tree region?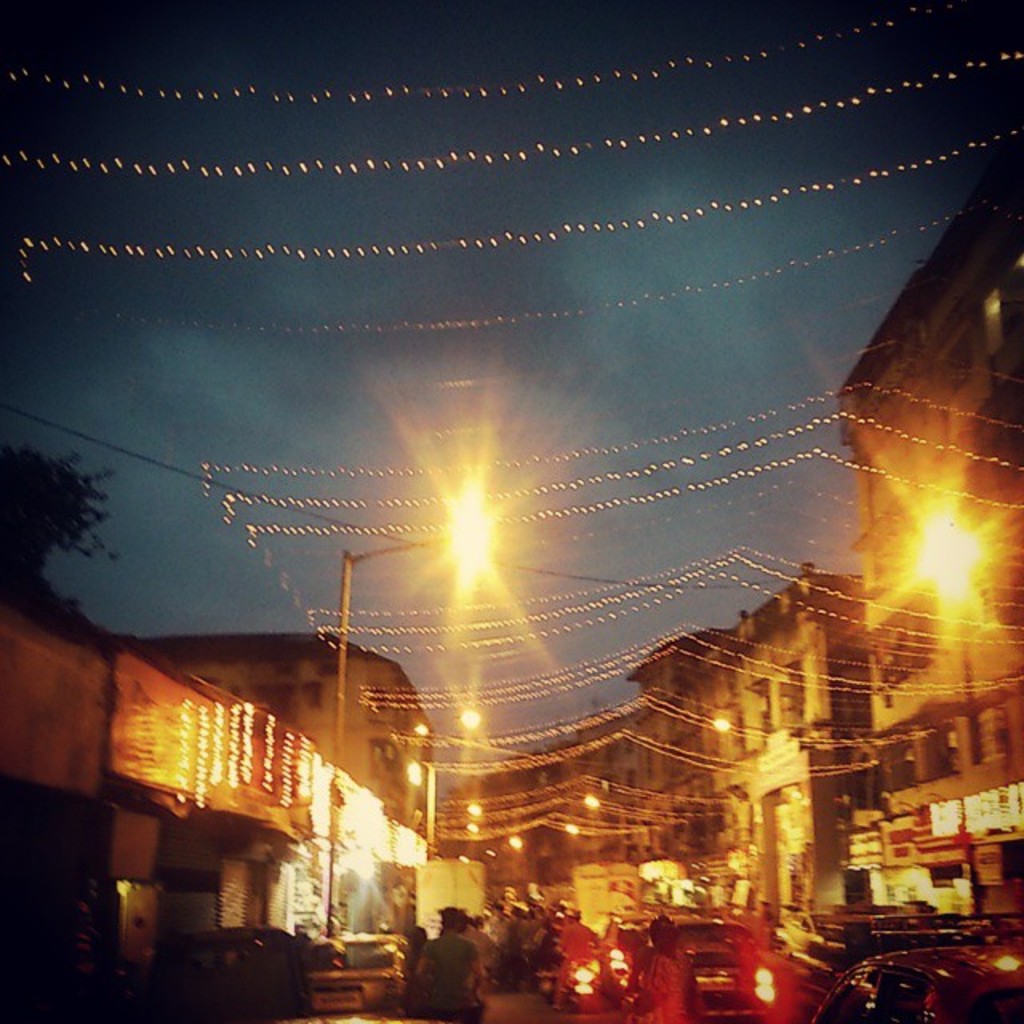
0,445,120,590
